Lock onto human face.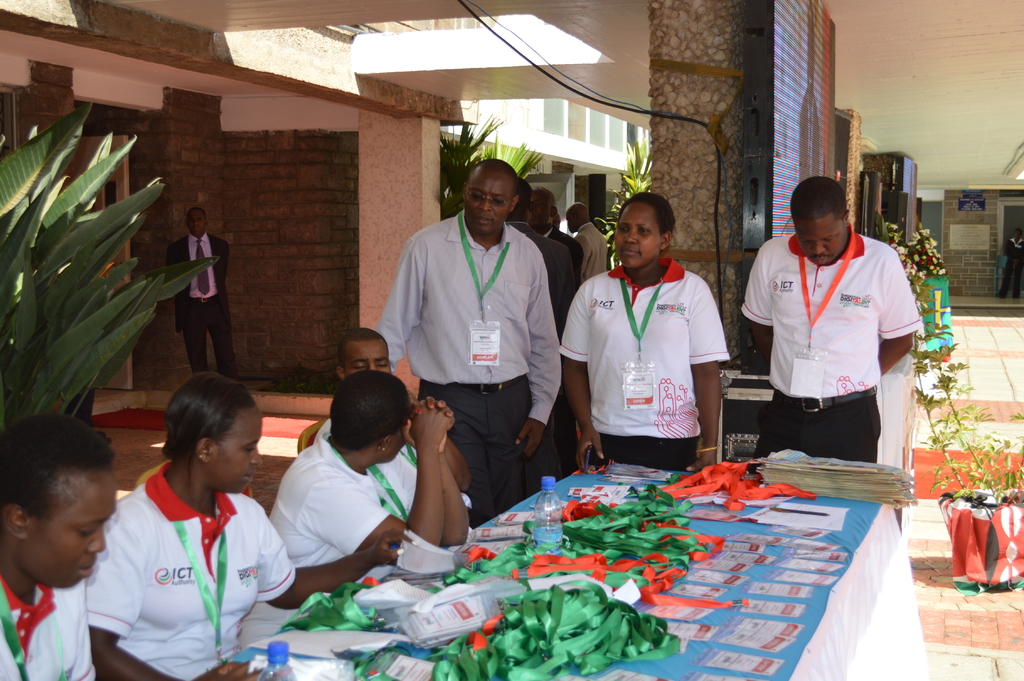
Locked: [461,164,509,234].
